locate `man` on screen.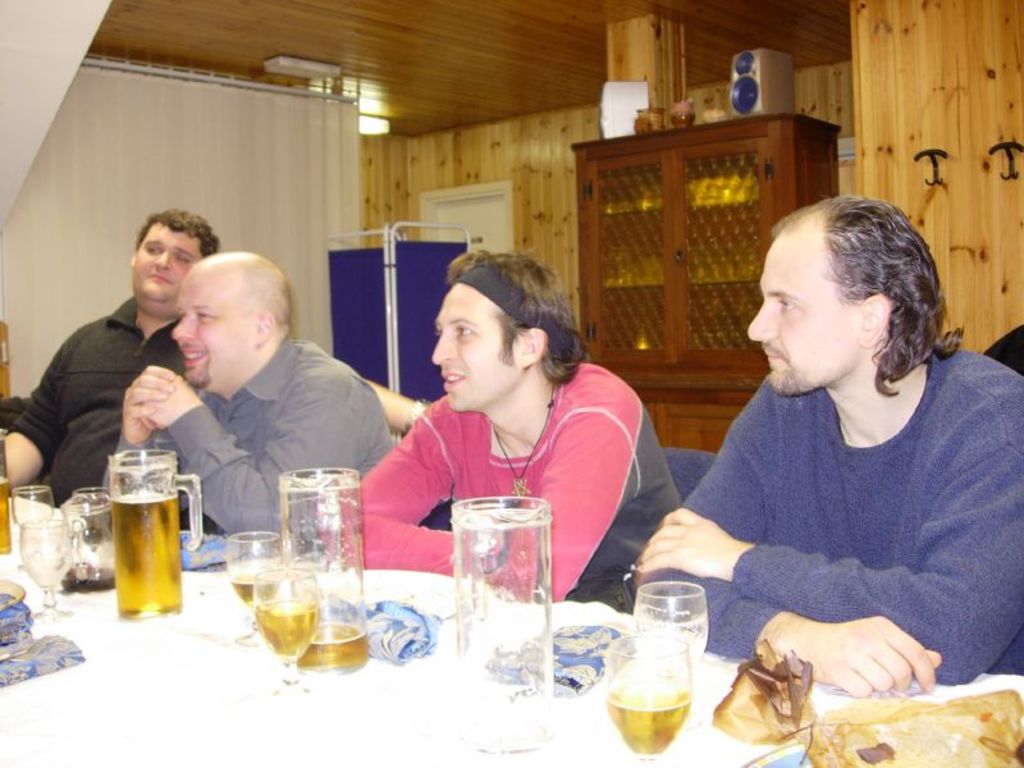
On screen at [0, 205, 228, 511].
